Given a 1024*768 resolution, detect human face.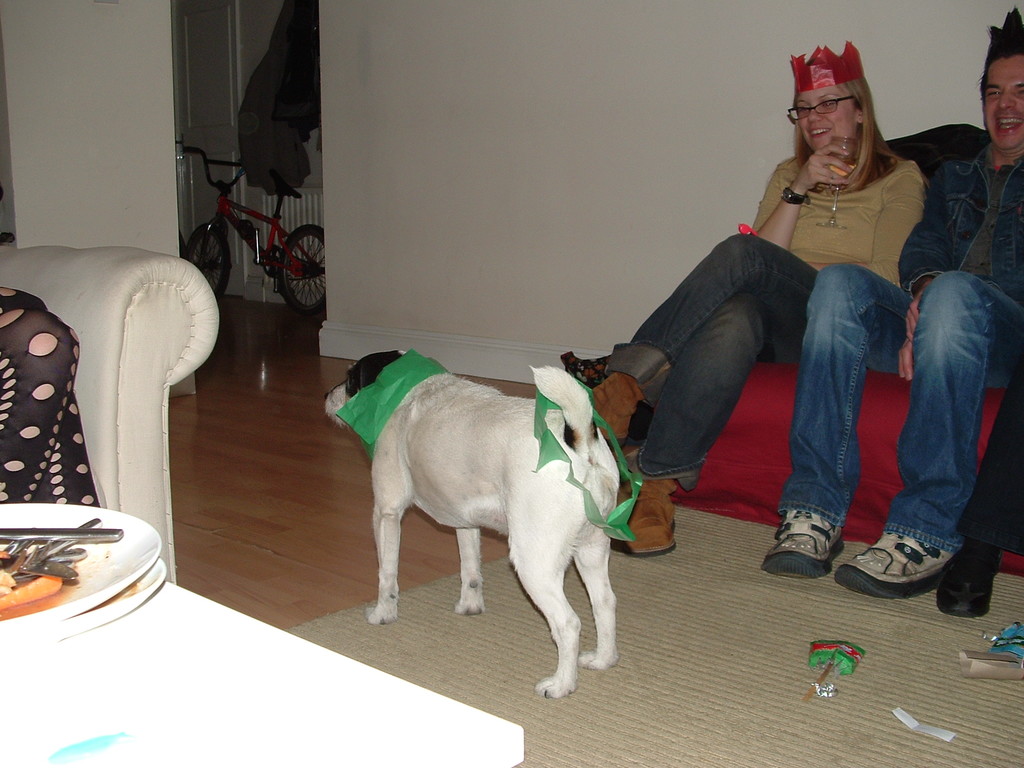
(x1=797, y1=86, x2=852, y2=152).
